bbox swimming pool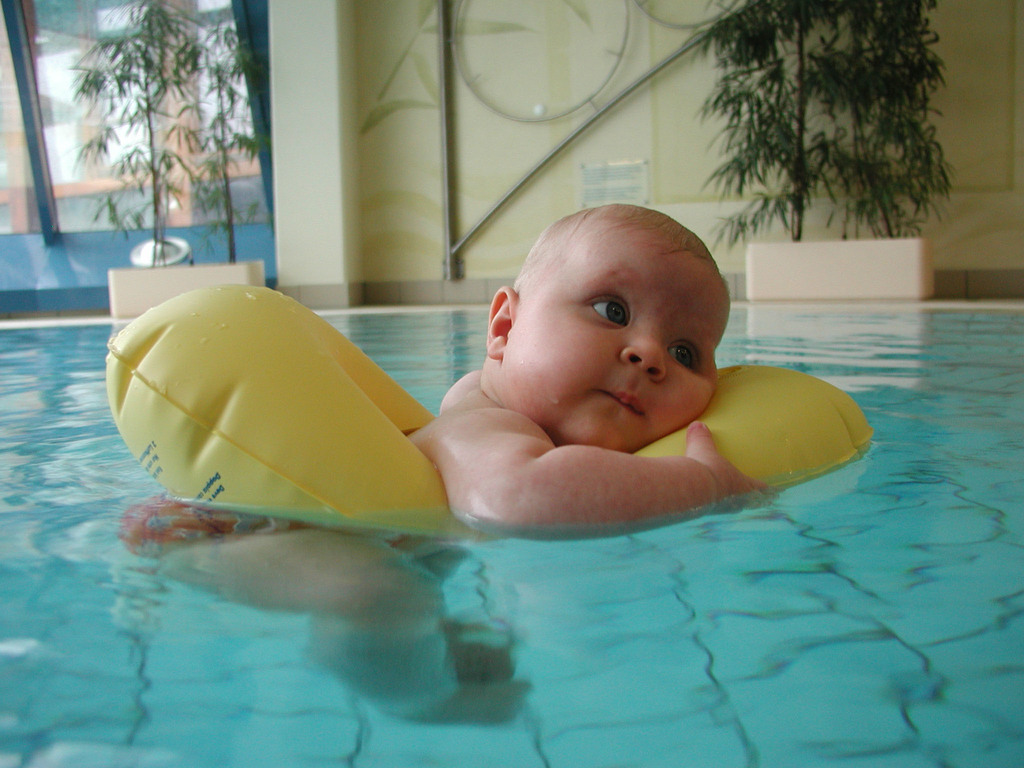
[left=0, top=305, right=1023, bottom=767]
